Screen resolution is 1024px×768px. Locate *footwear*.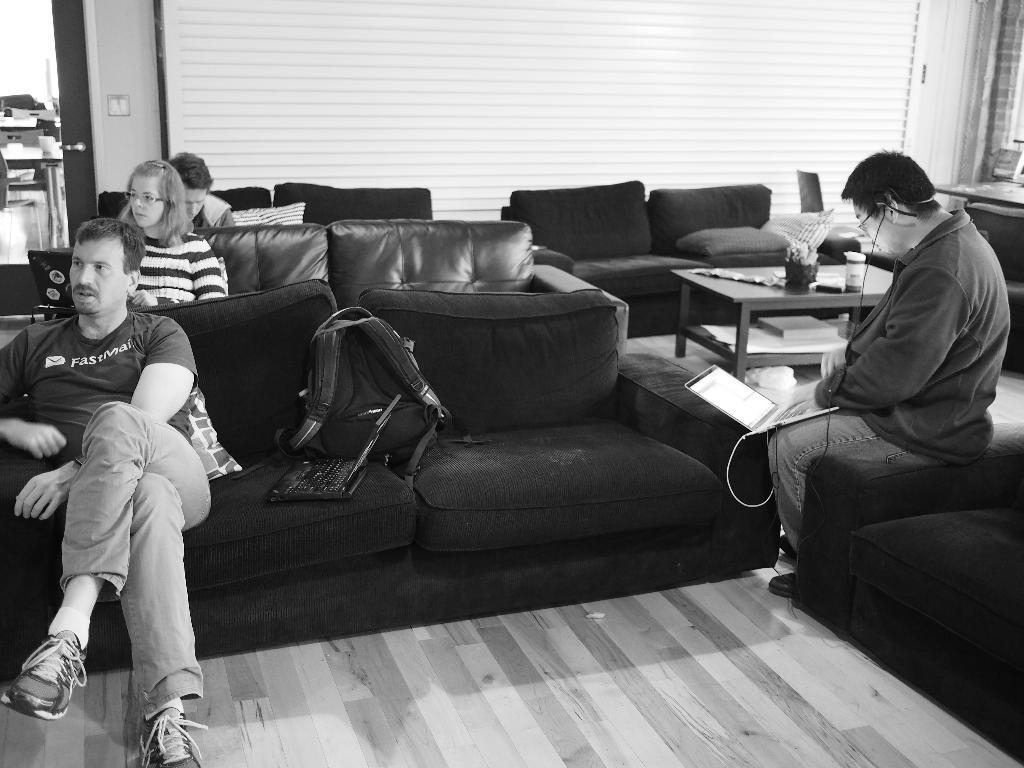
(left=769, top=572, right=798, bottom=598).
